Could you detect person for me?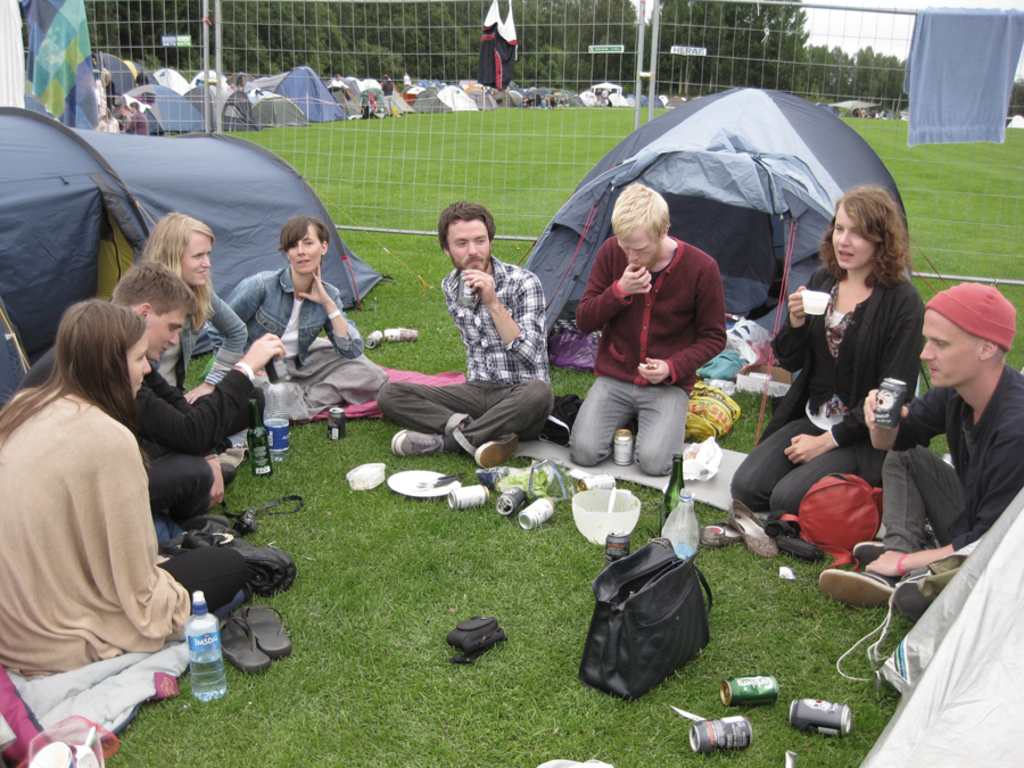
Detection result: (left=820, top=283, right=1023, bottom=613).
